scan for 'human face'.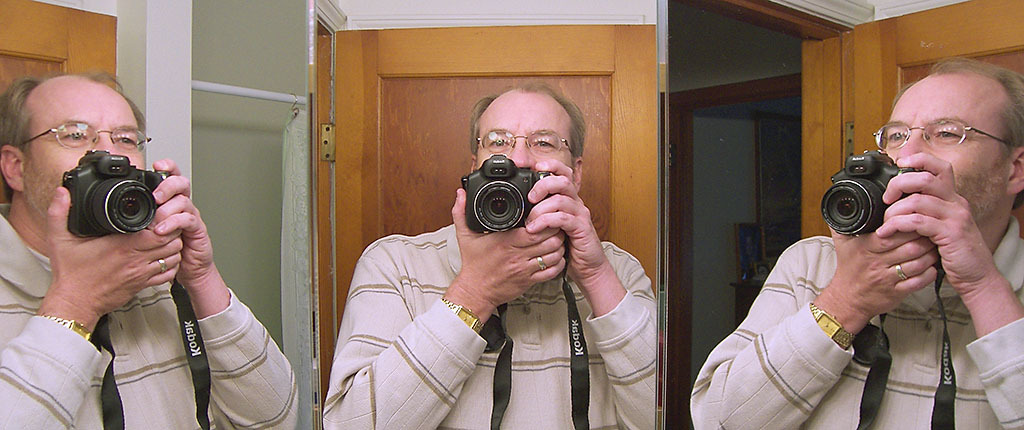
Scan result: (883,76,1005,216).
